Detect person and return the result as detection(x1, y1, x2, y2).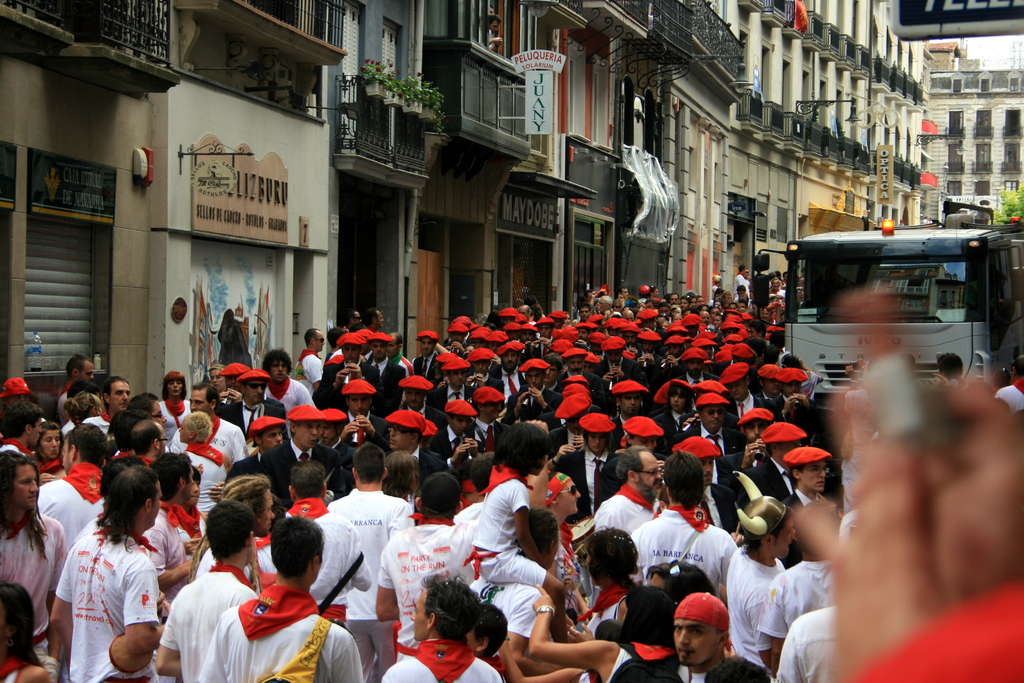
detection(266, 350, 312, 434).
